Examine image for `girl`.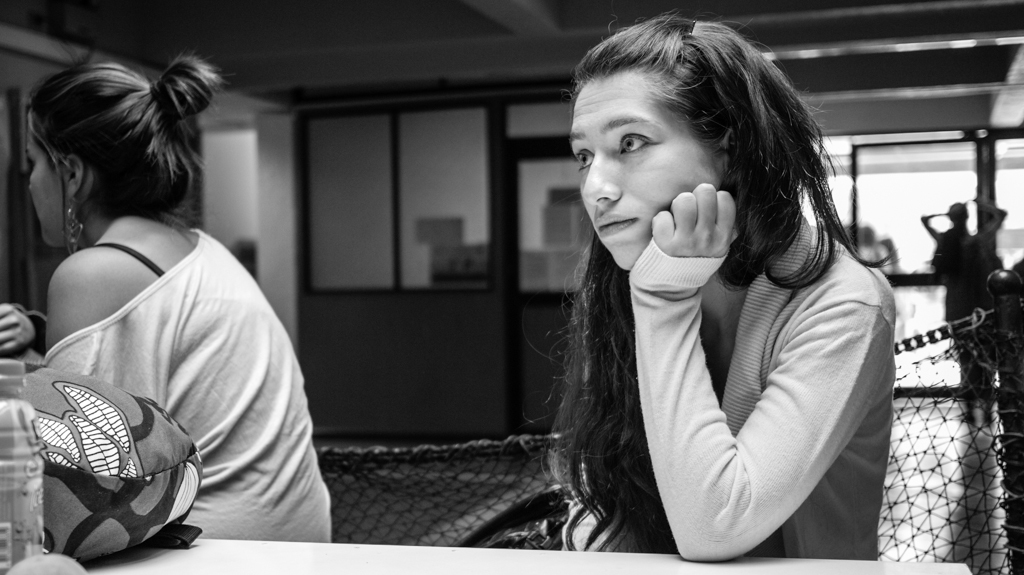
Examination result: (25,54,333,544).
